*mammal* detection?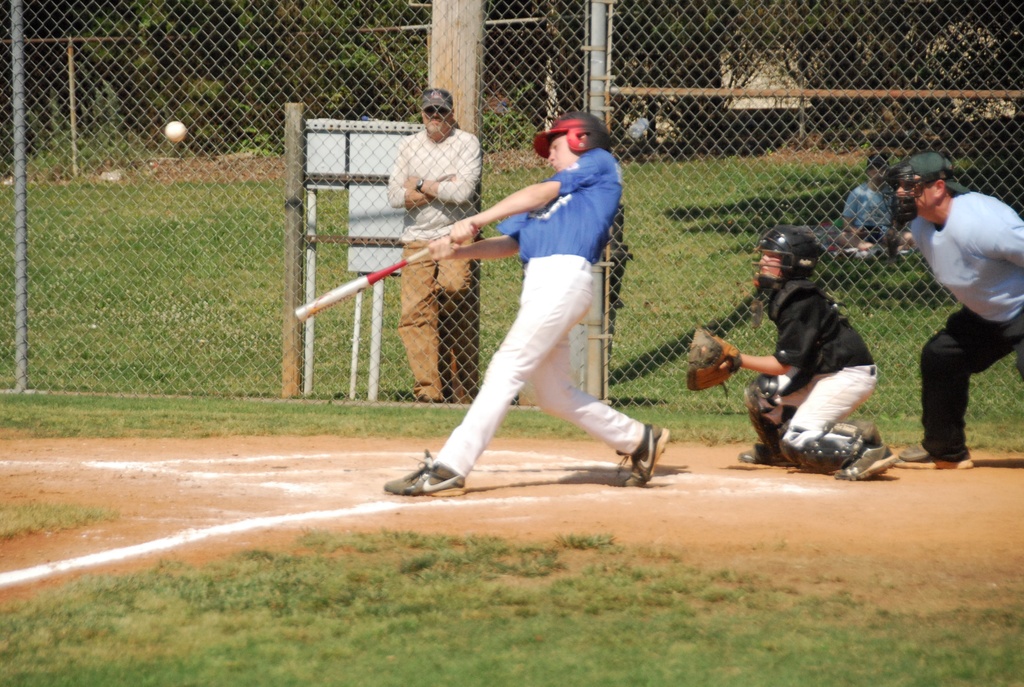
detection(685, 225, 899, 480)
